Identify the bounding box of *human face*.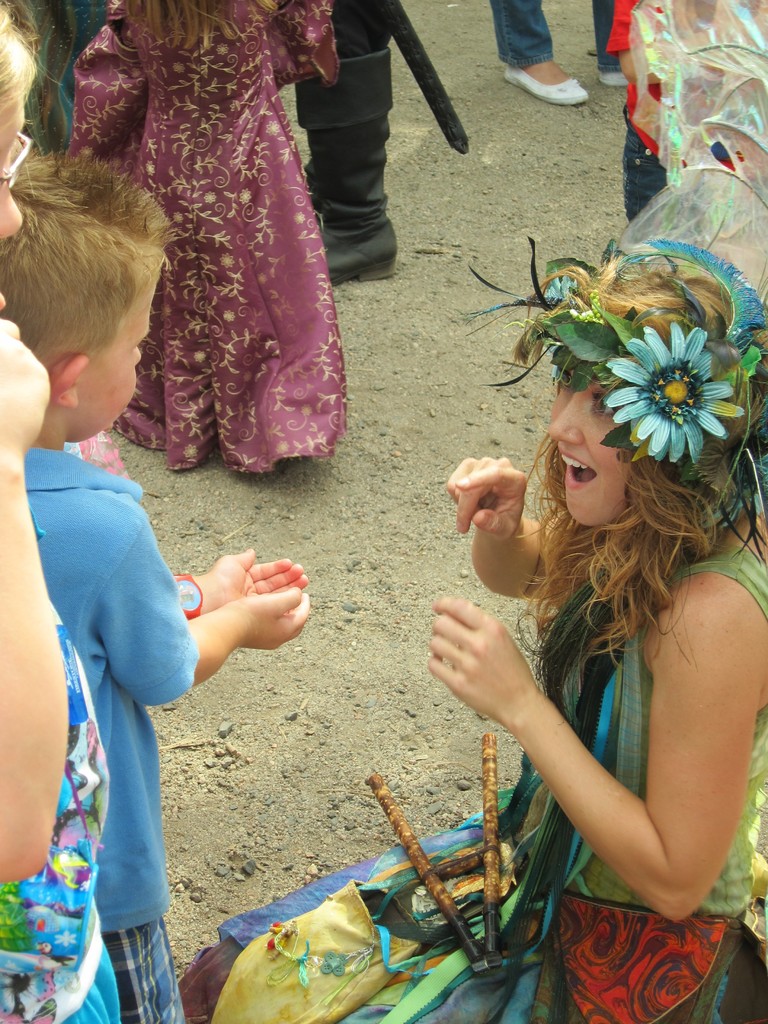
select_region(72, 282, 154, 440).
